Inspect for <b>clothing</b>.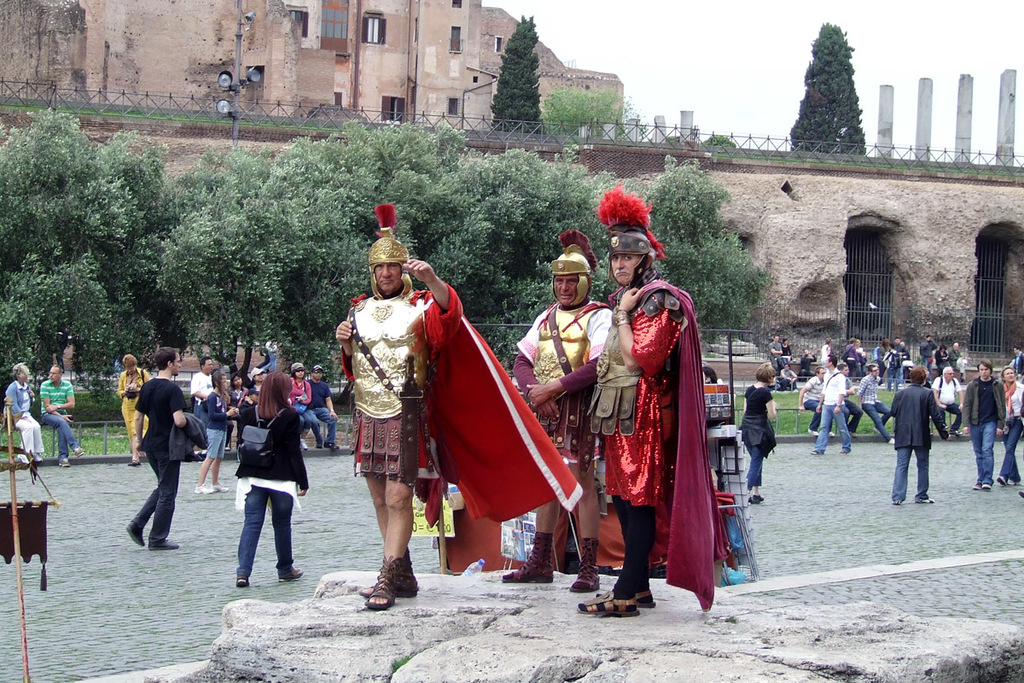
Inspection: (117,368,146,457).
